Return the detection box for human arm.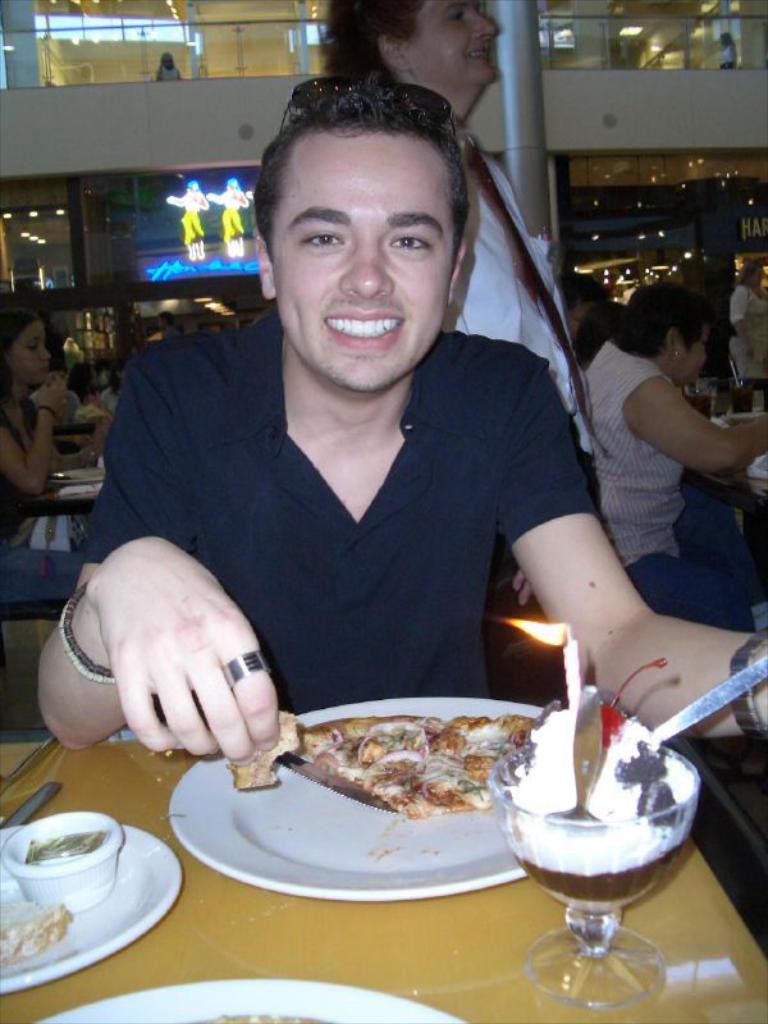
[3, 378, 87, 520].
